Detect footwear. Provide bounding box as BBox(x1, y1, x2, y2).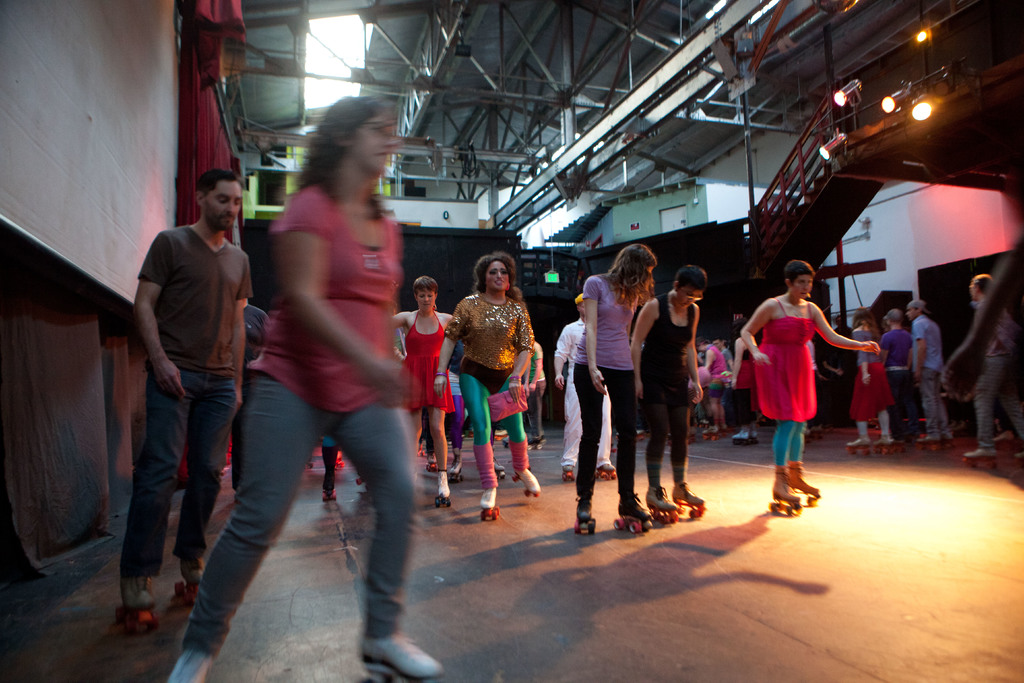
BBox(479, 489, 497, 509).
